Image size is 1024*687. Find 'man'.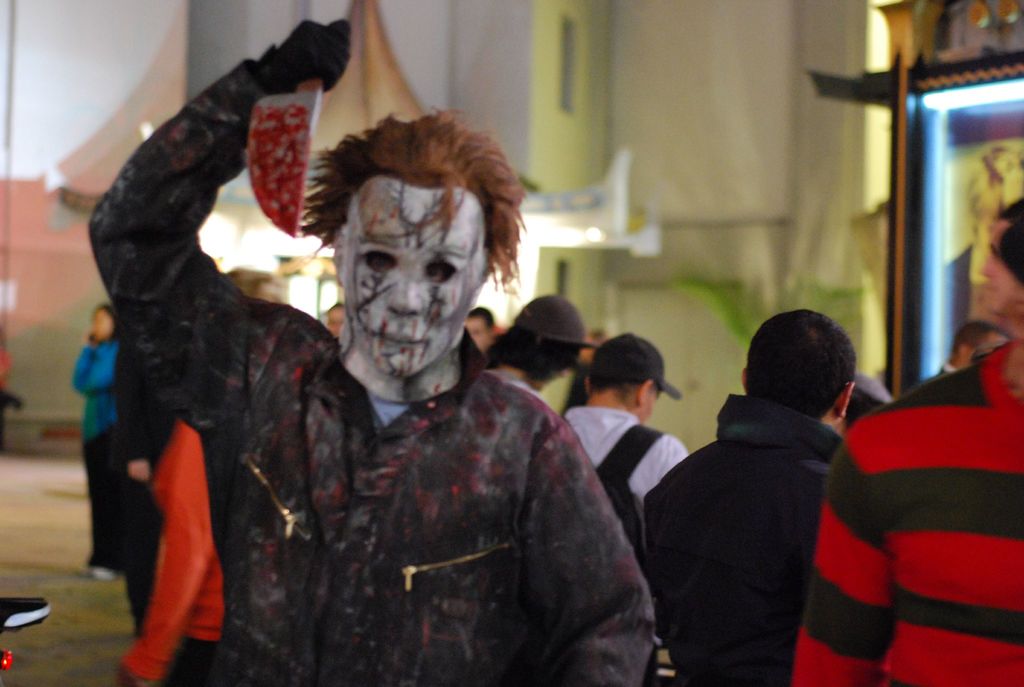
x1=561 y1=330 x2=687 y2=556.
